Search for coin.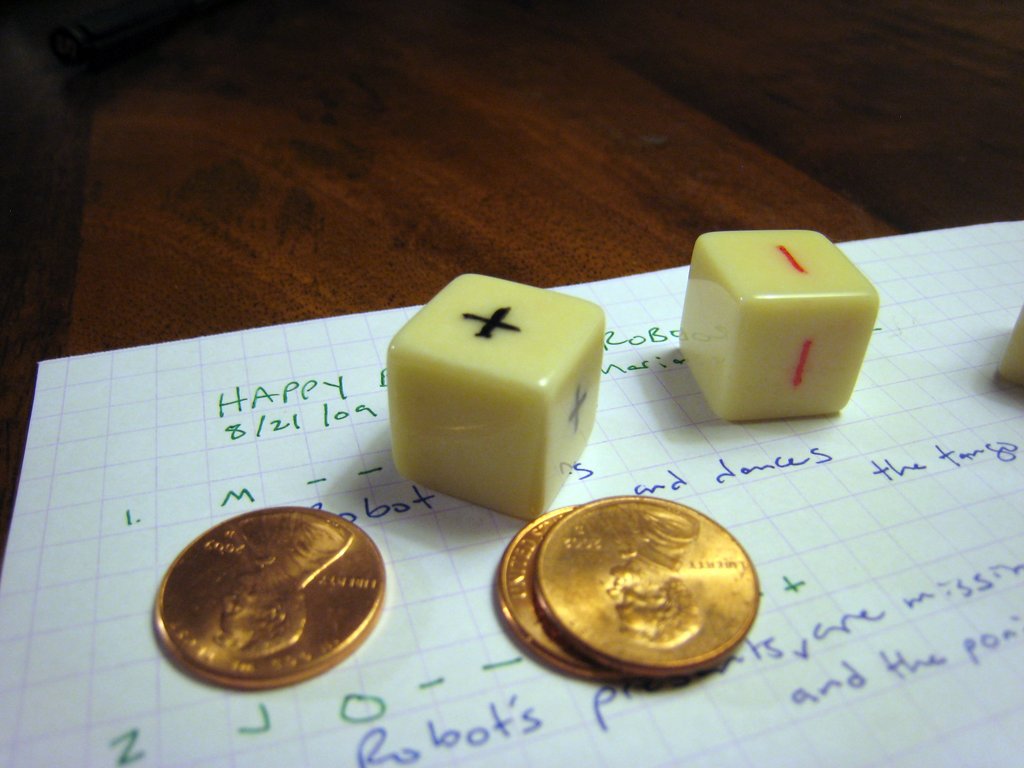
Found at {"x1": 152, "y1": 499, "x2": 387, "y2": 688}.
